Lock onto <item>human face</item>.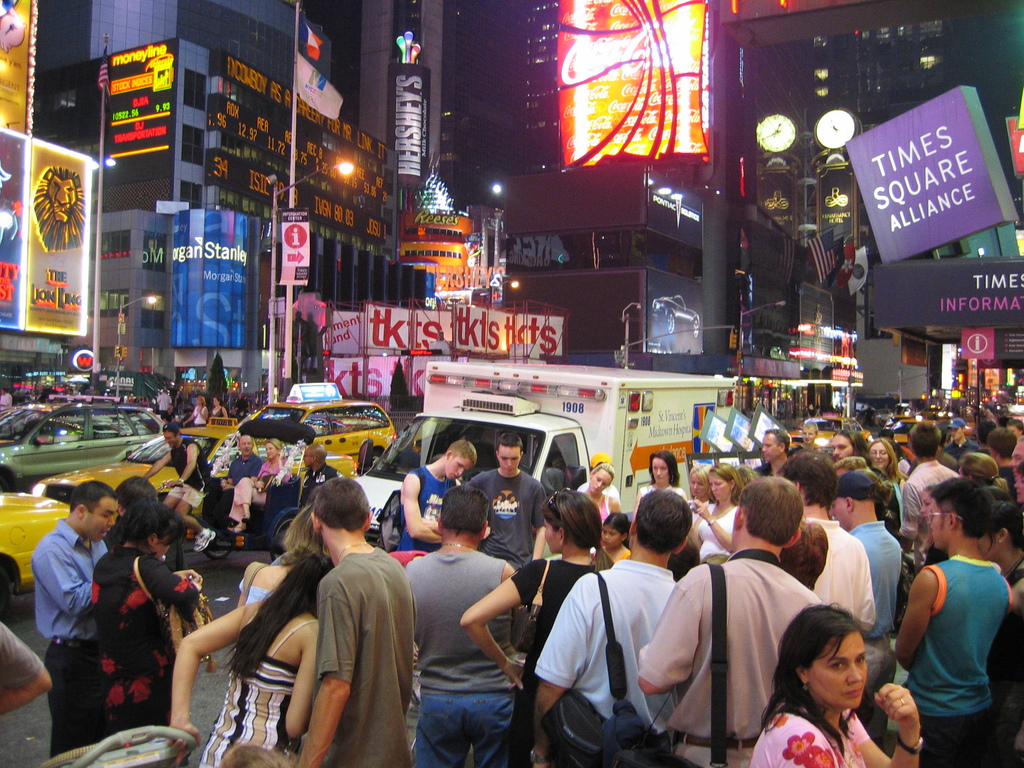
Locked: locate(263, 440, 275, 457).
